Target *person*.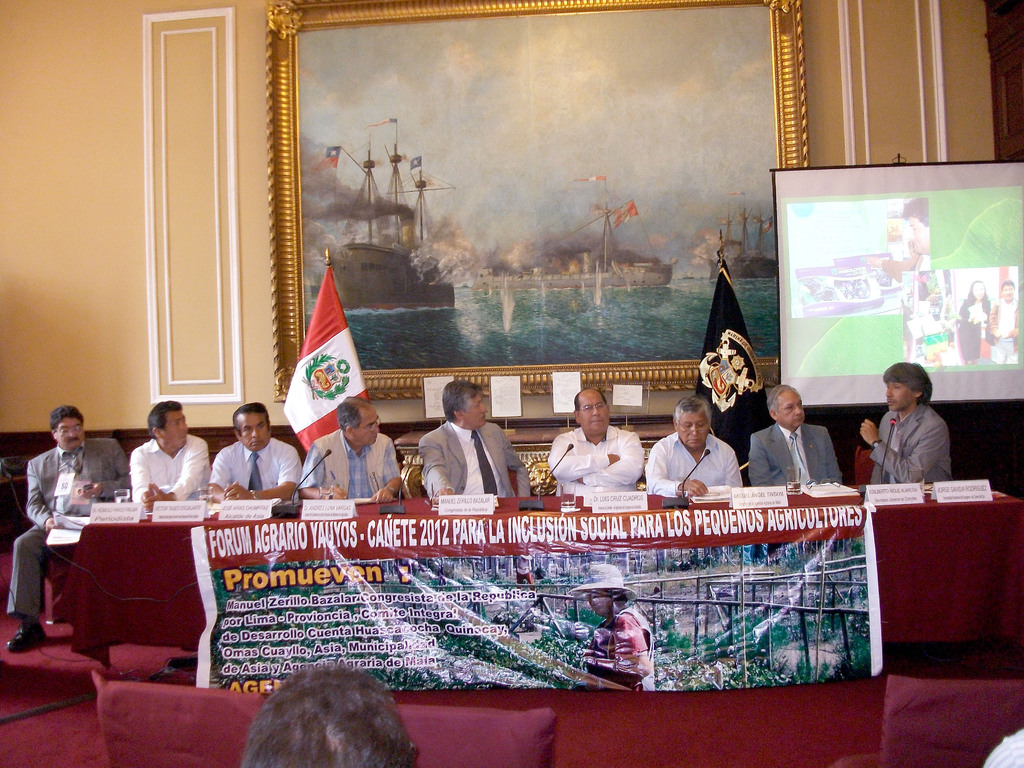
Target region: detection(957, 276, 990, 367).
